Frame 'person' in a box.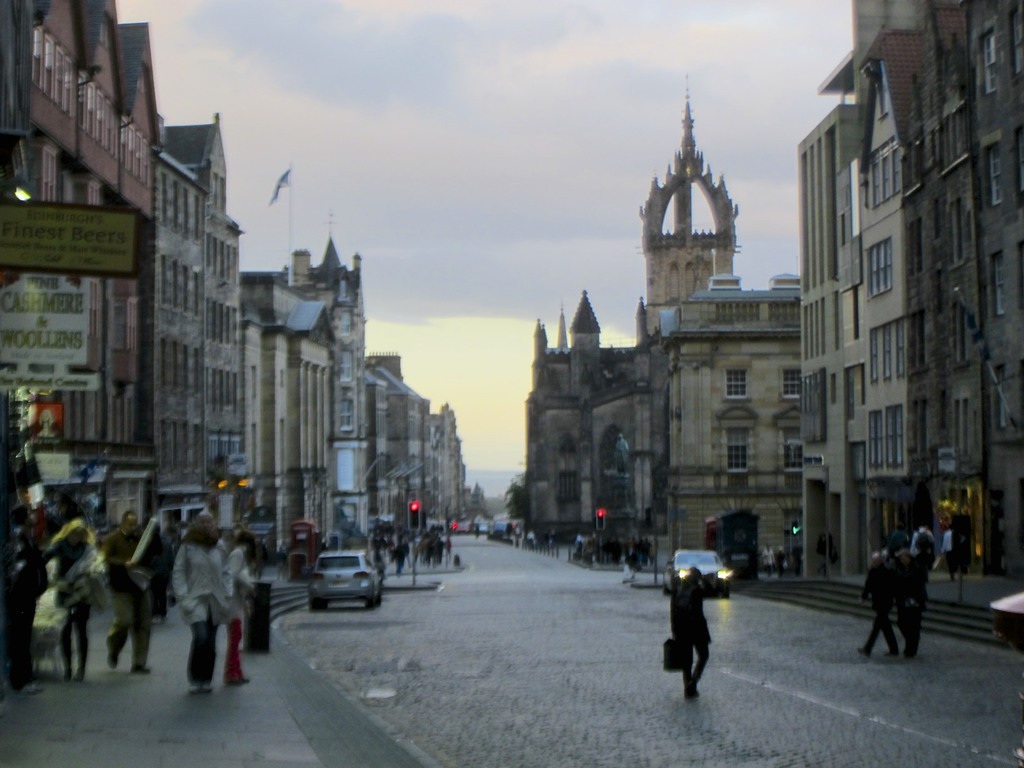
pyautogui.locateOnScreen(775, 547, 788, 576).
